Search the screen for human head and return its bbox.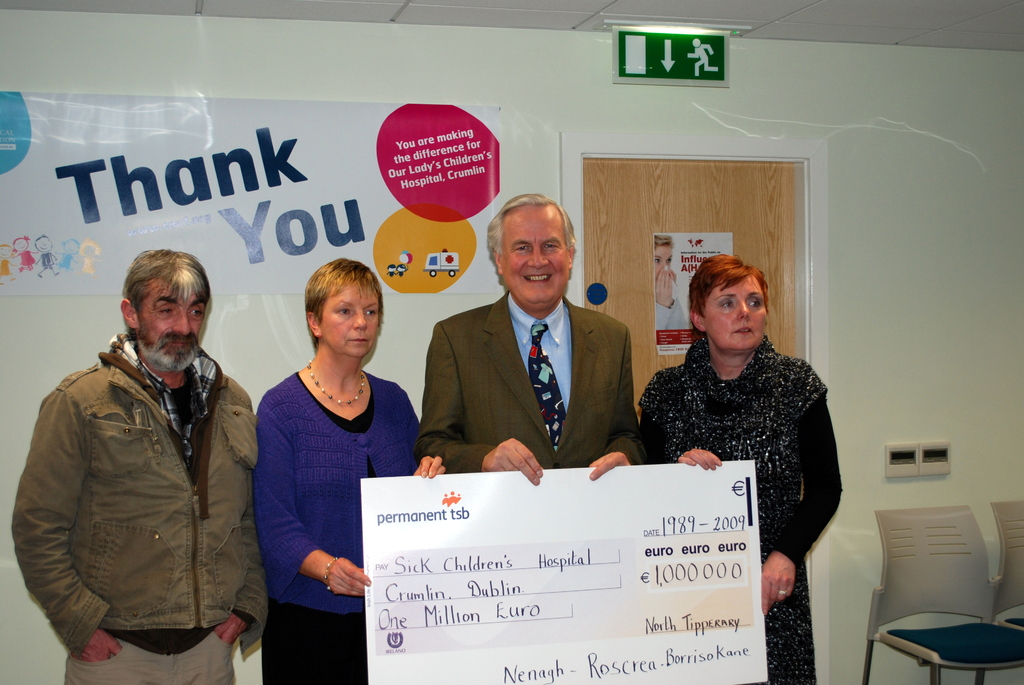
Found: (left=692, top=255, right=769, bottom=352).
